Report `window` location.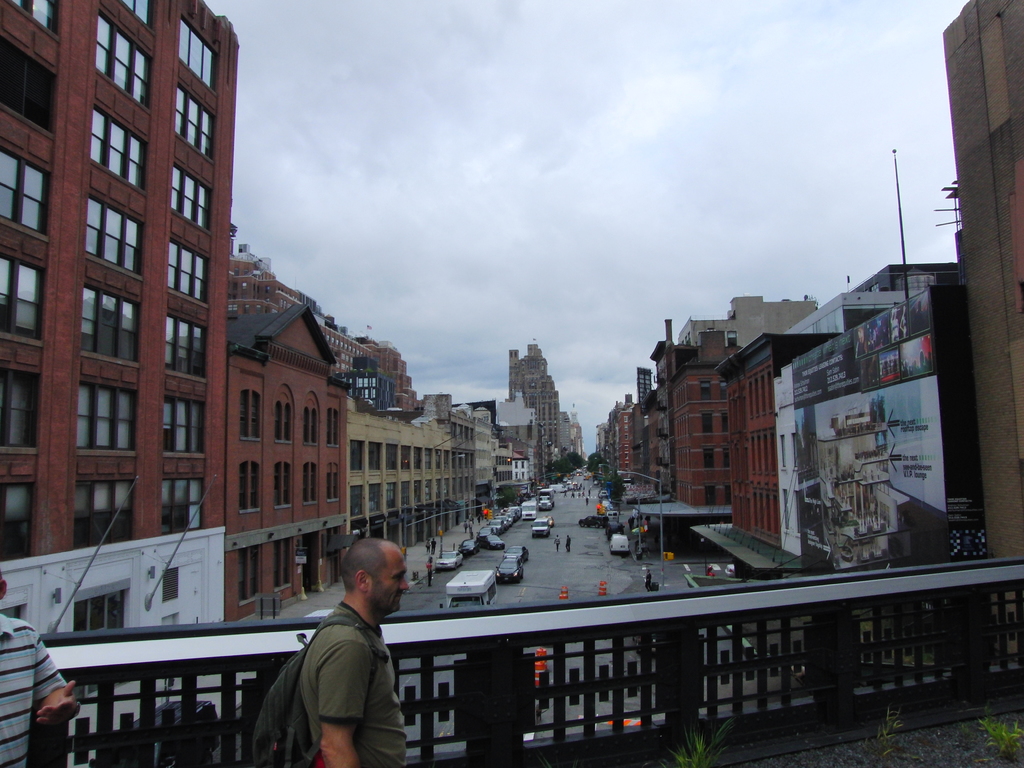
Report: 0,141,49,239.
